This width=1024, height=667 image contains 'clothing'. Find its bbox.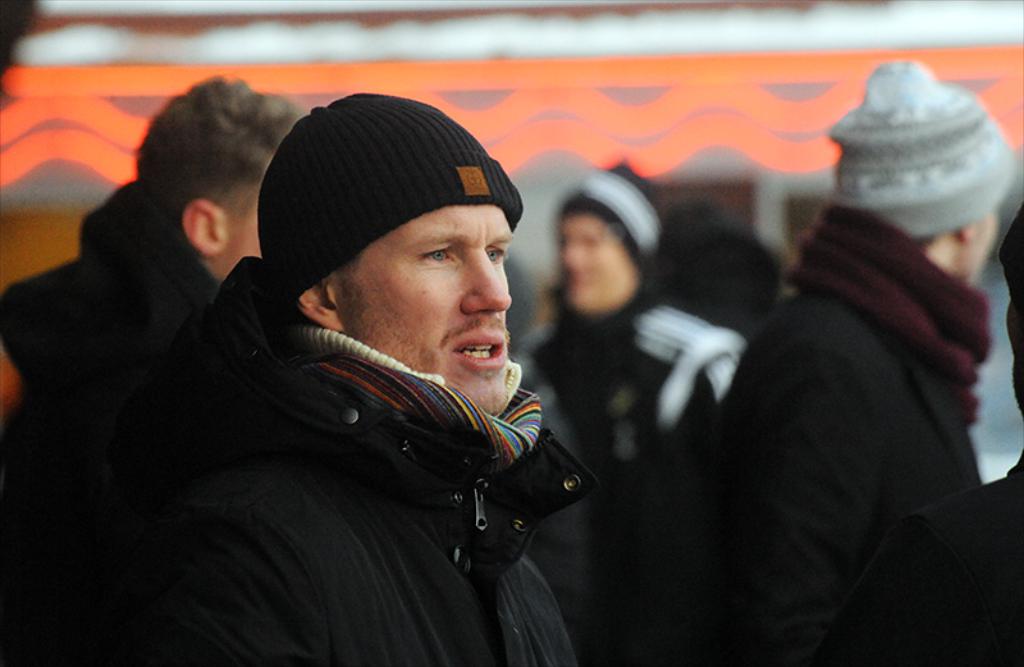
165/252/573/666.
